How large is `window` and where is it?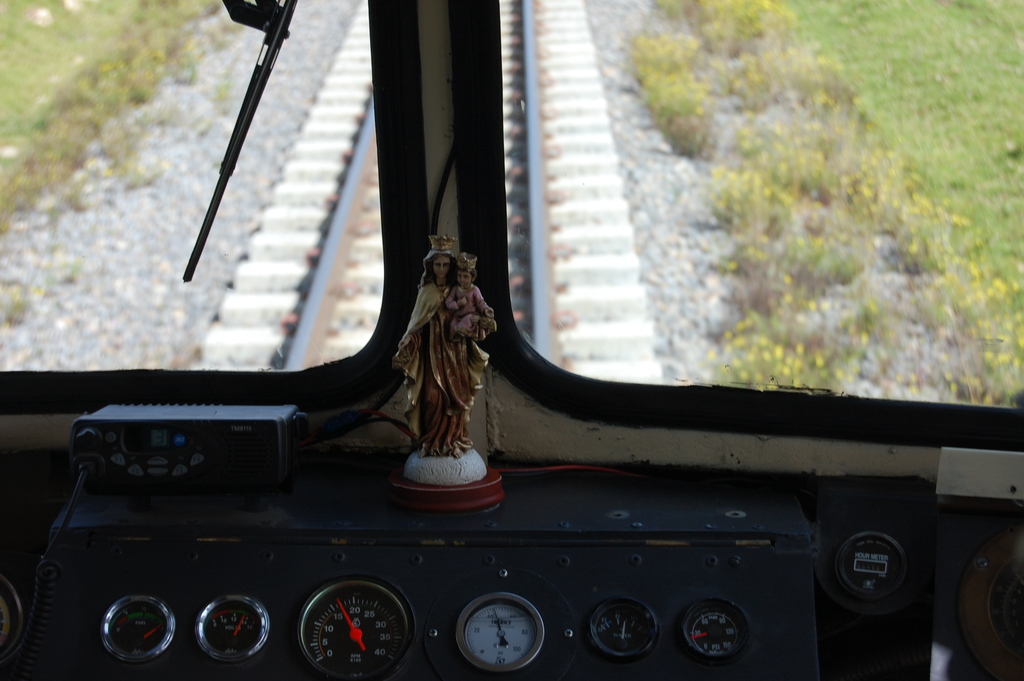
Bounding box: Rect(456, 0, 1023, 448).
